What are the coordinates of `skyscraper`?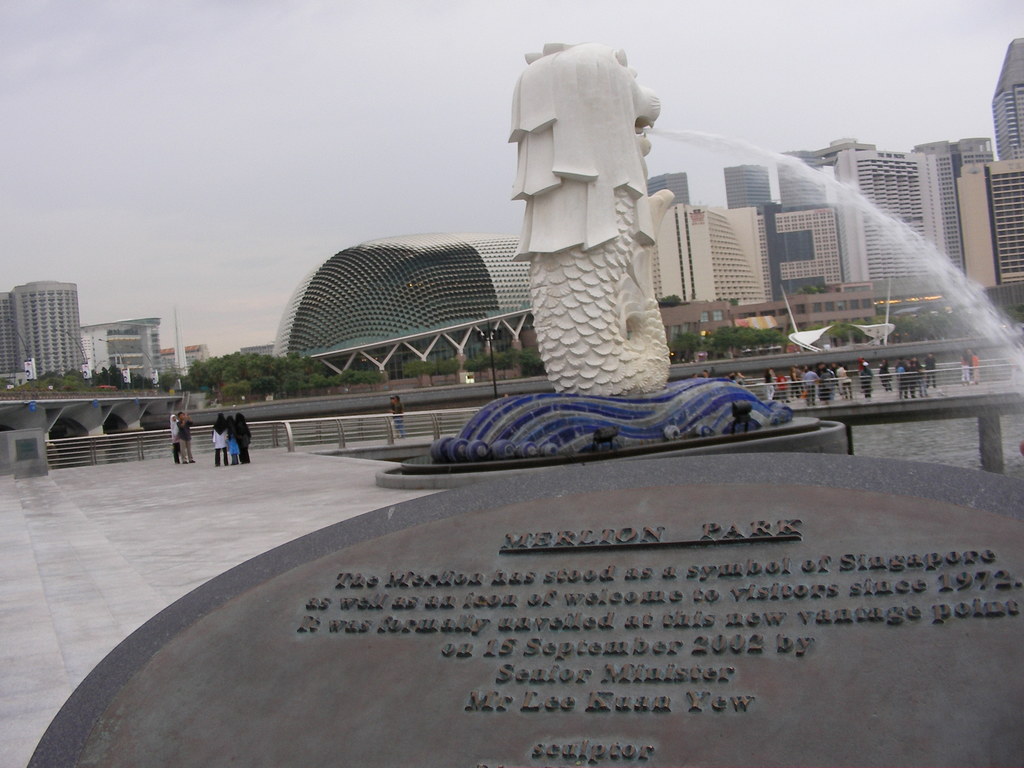
l=901, t=140, r=959, b=266.
